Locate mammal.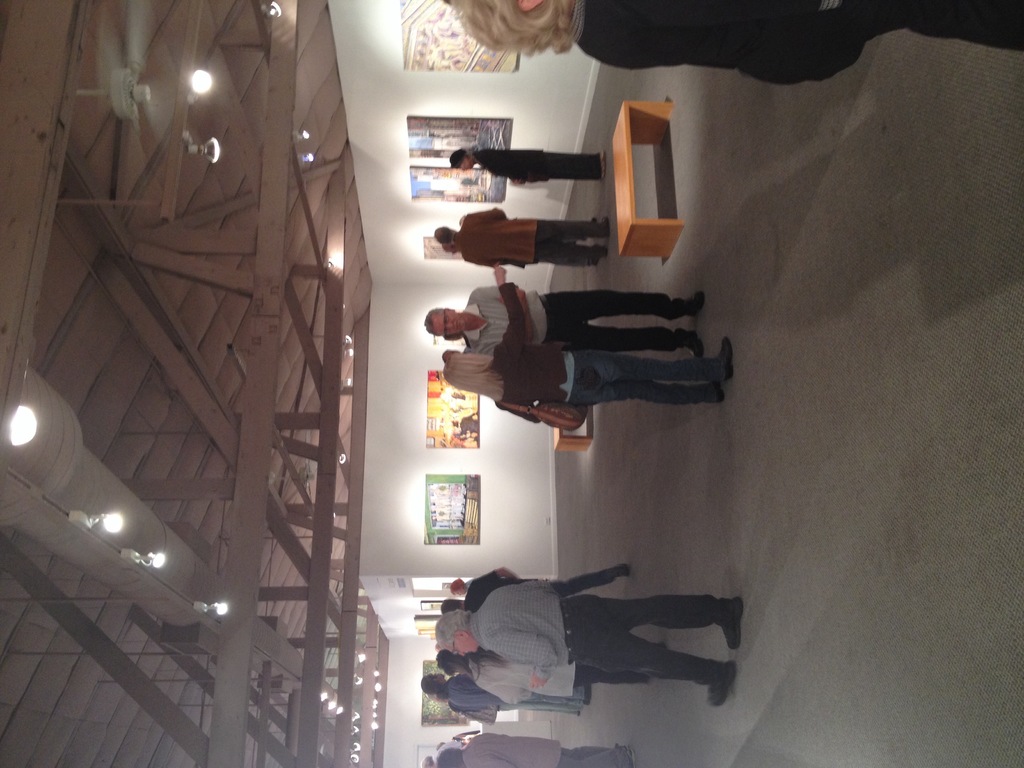
Bounding box: bbox=[435, 648, 459, 663].
